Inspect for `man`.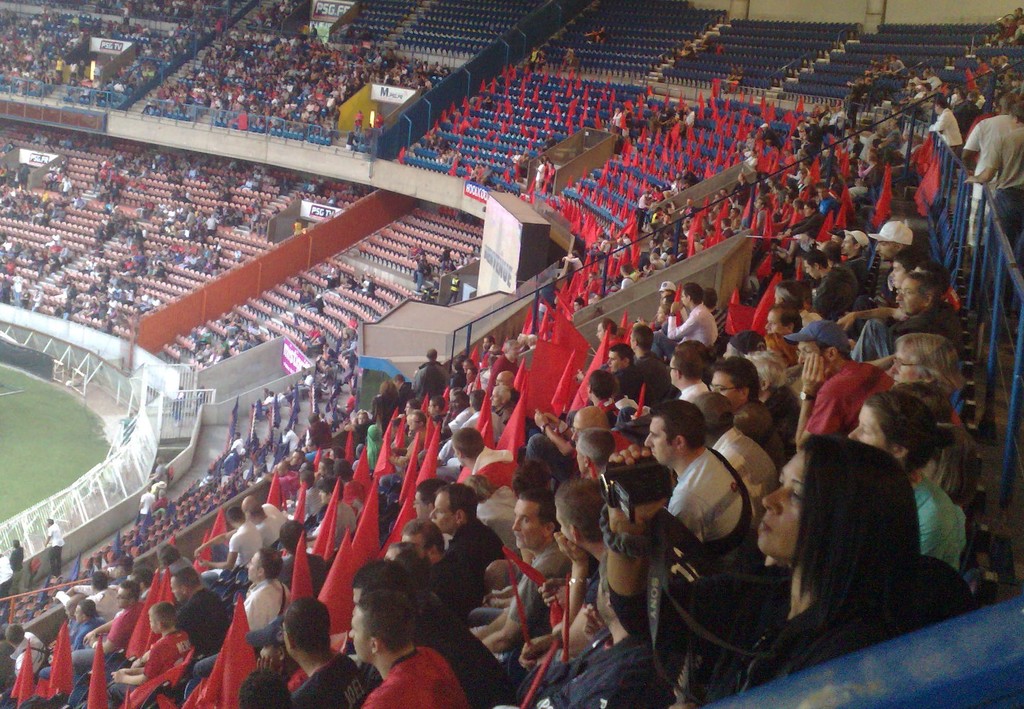
Inspection: BBox(564, 407, 607, 454).
